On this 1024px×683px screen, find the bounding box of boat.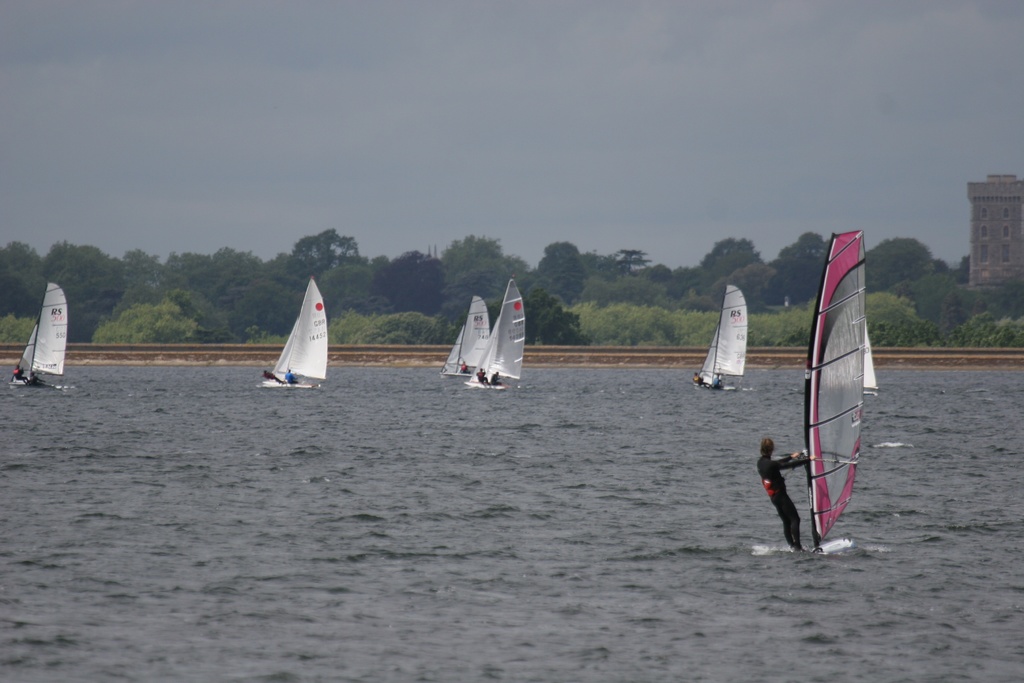
Bounding box: detection(770, 233, 893, 555).
